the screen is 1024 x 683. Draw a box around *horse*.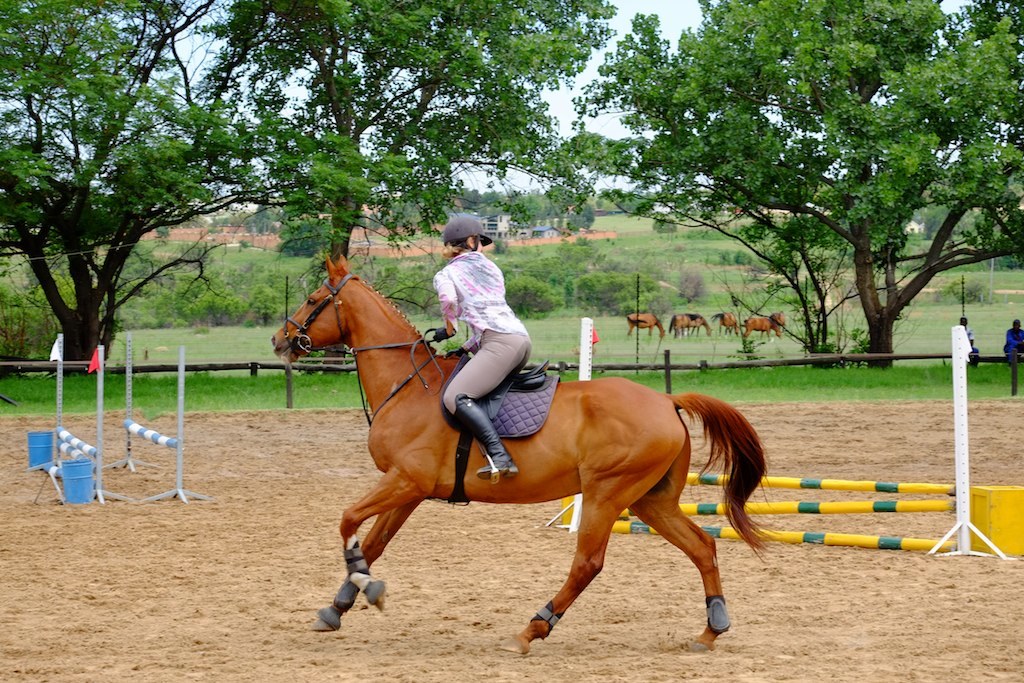
rect(625, 313, 666, 339).
